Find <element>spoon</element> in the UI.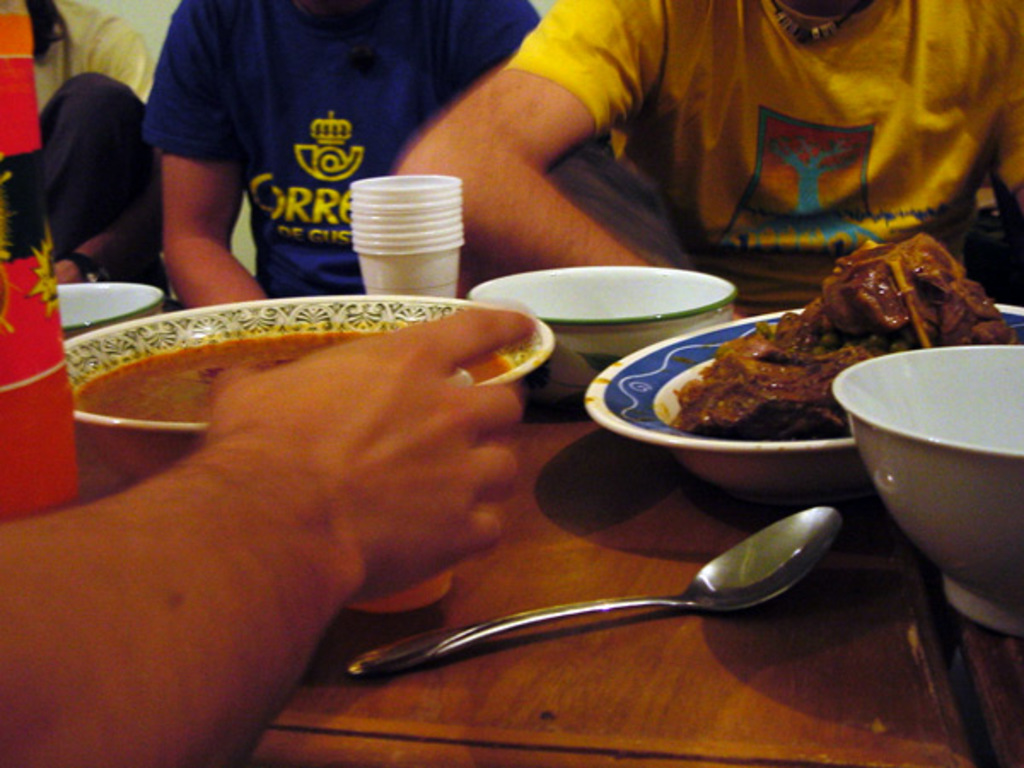
UI element at [343,505,850,686].
